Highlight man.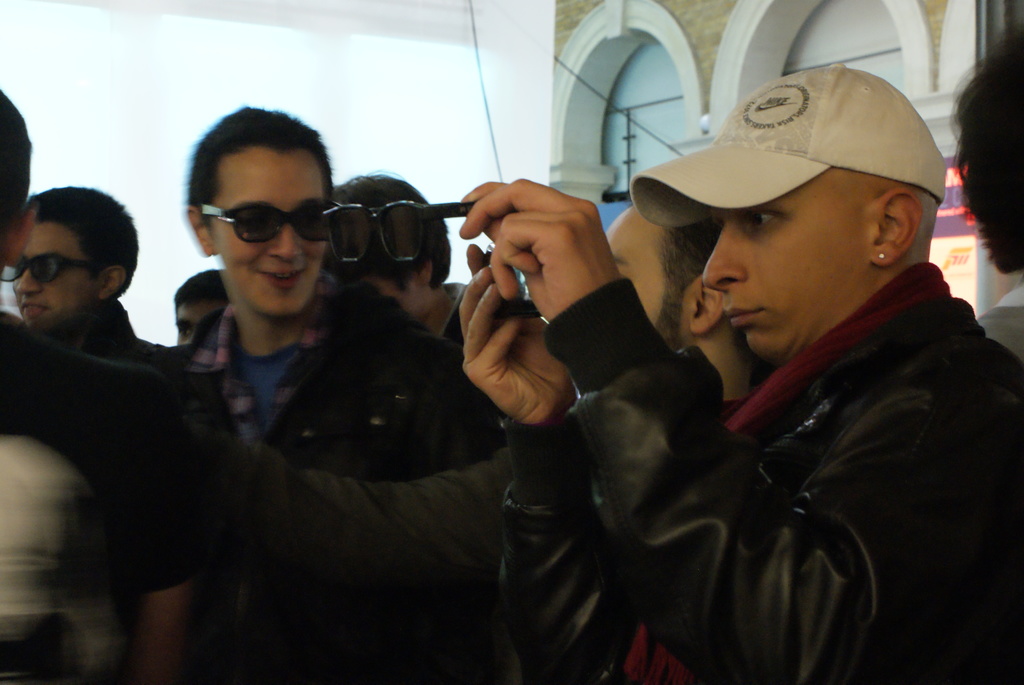
Highlighted region: bbox=(332, 169, 464, 351).
